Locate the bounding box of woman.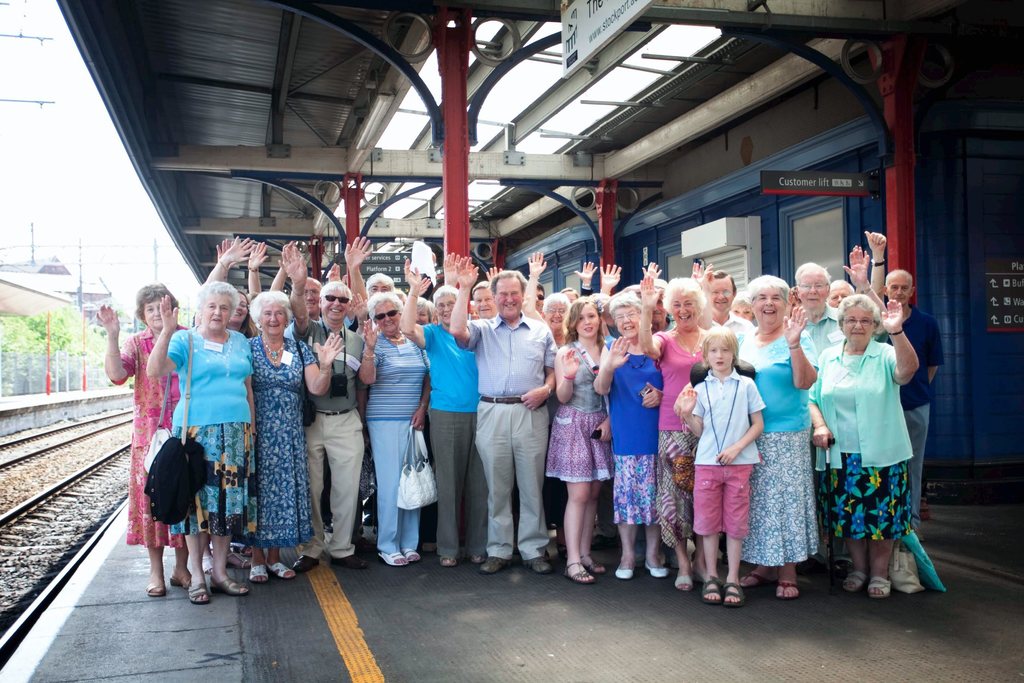
Bounding box: box=[356, 290, 429, 570].
